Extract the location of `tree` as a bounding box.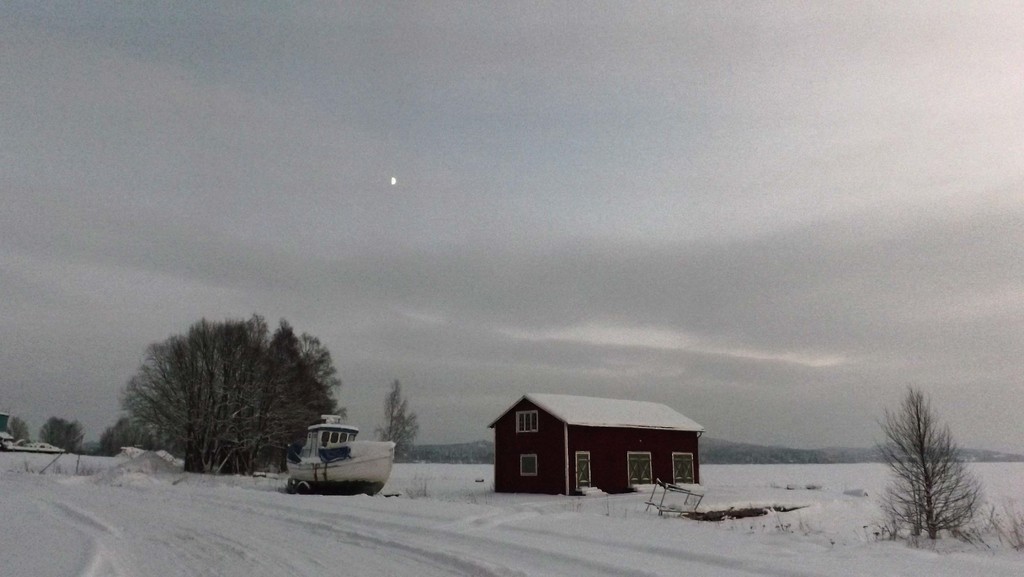
377,374,423,460.
